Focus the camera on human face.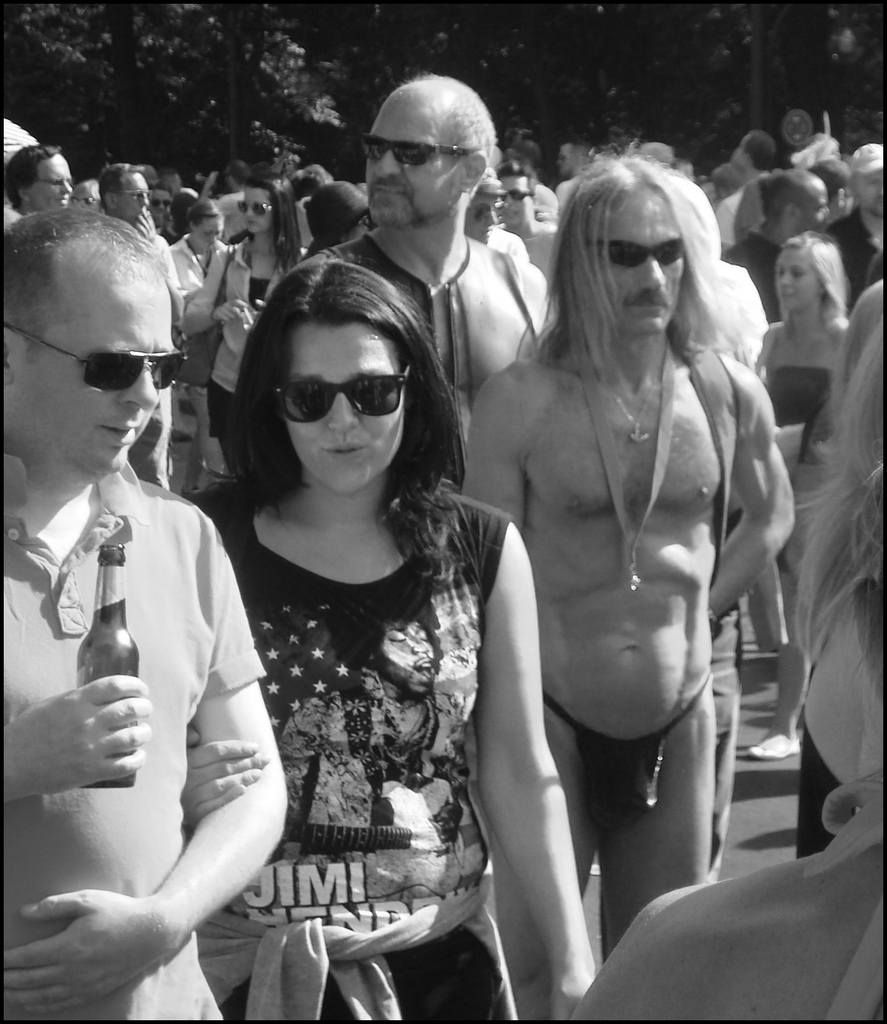
Focus region: <region>502, 175, 530, 225</region>.
